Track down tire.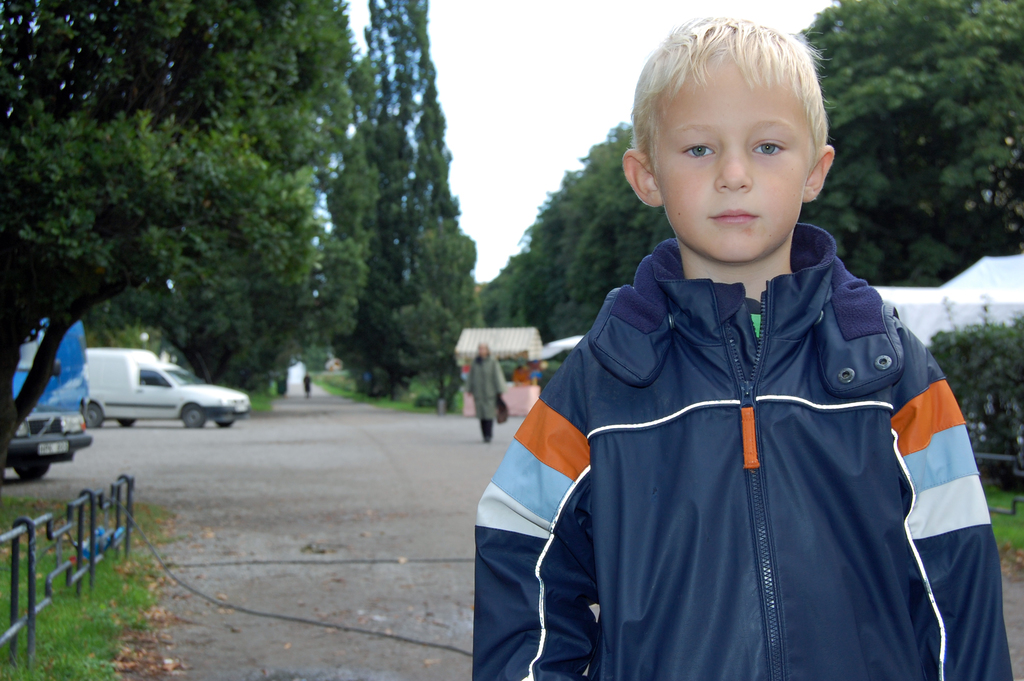
Tracked to l=183, t=407, r=208, b=428.
